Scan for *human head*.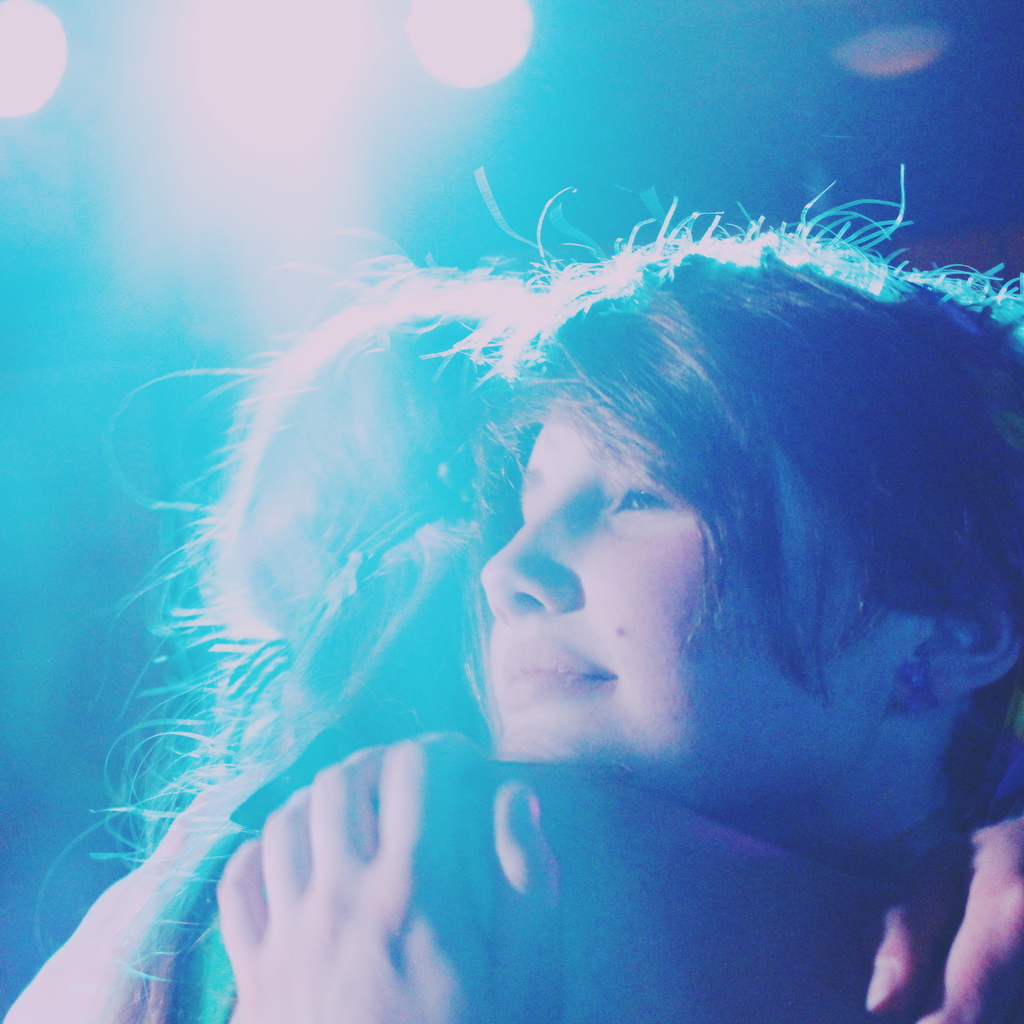
Scan result: <region>168, 268, 541, 681</region>.
